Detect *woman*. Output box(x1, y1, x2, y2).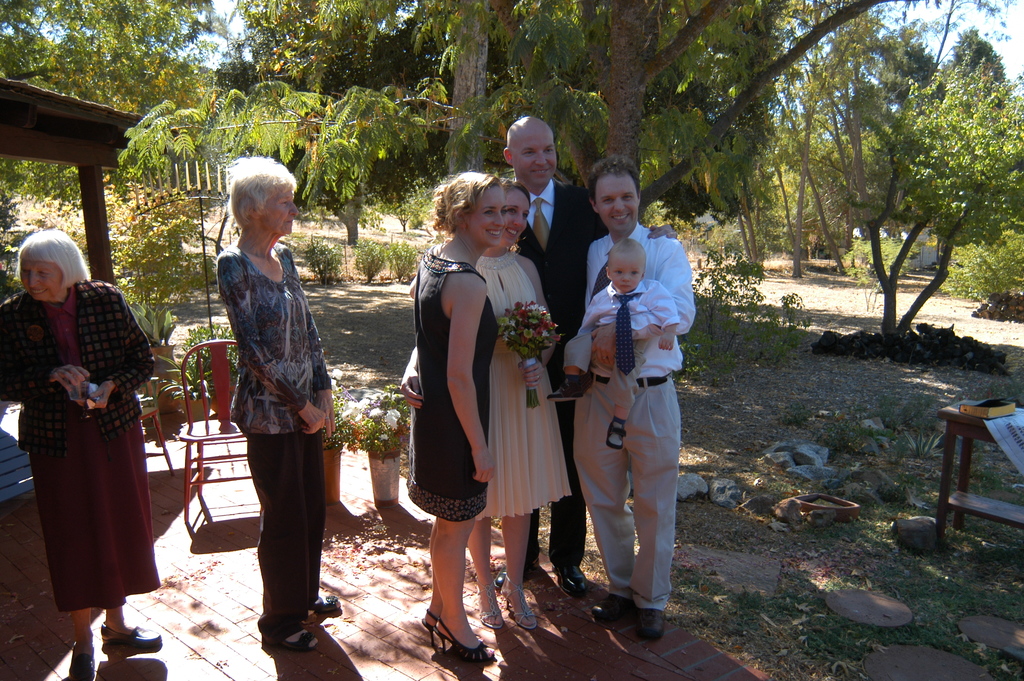
box(399, 180, 575, 635).
